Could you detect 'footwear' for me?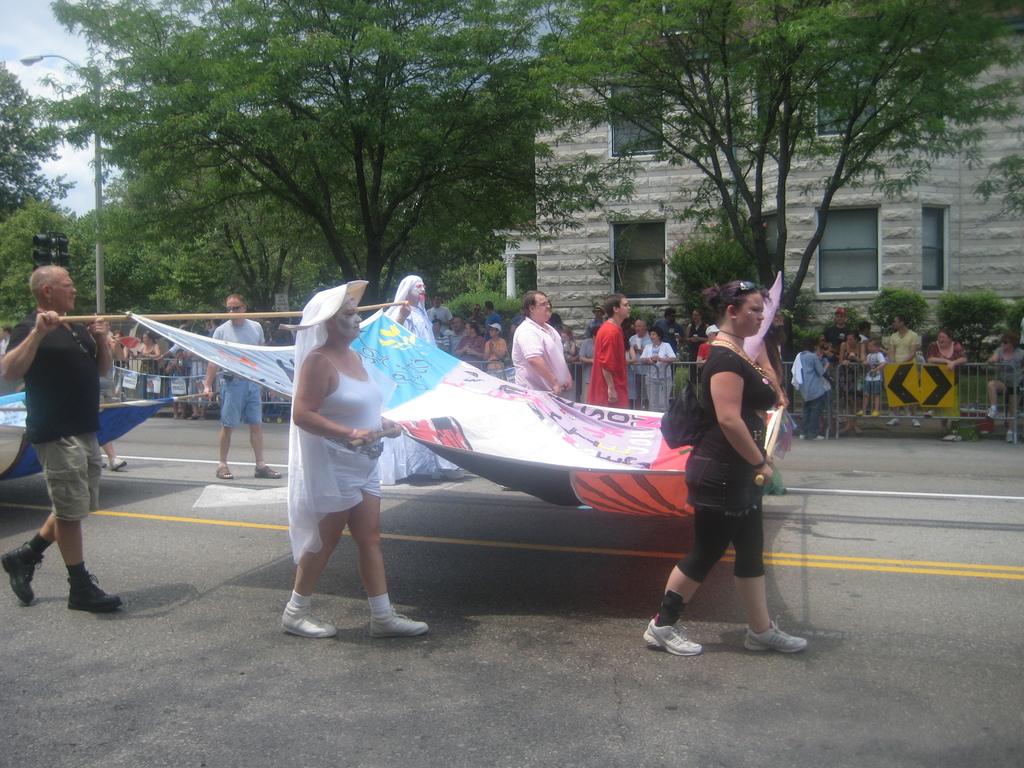
Detection result: [left=920, top=408, right=934, bottom=419].
